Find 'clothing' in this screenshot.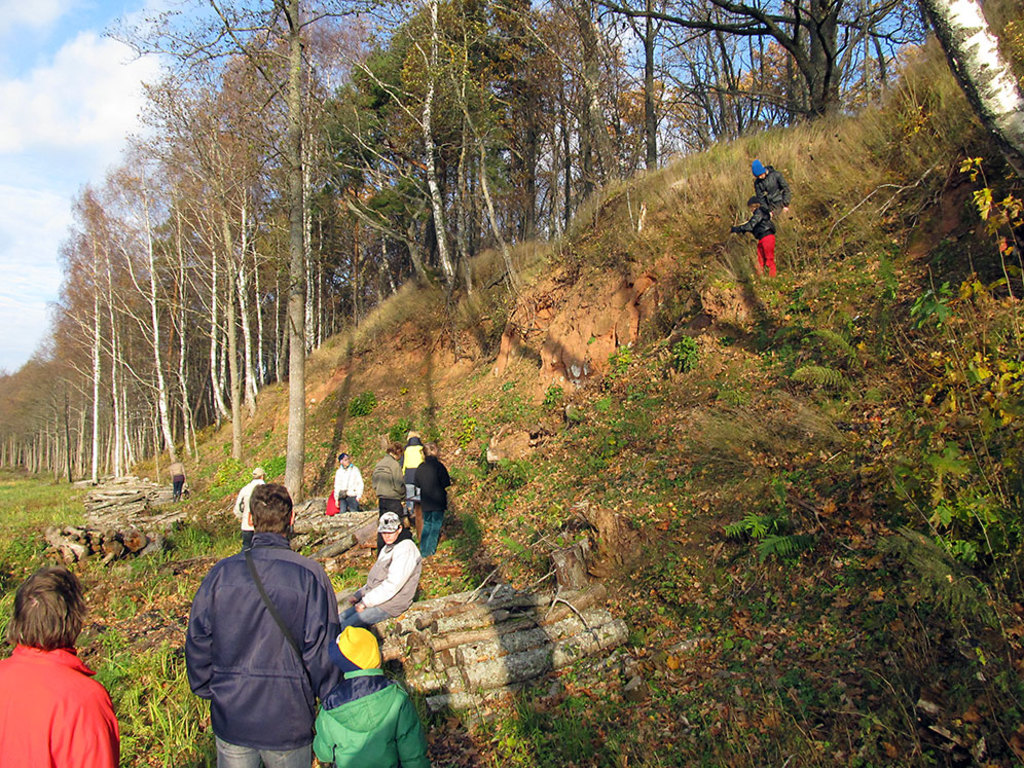
The bounding box for 'clothing' is (754,164,784,210).
